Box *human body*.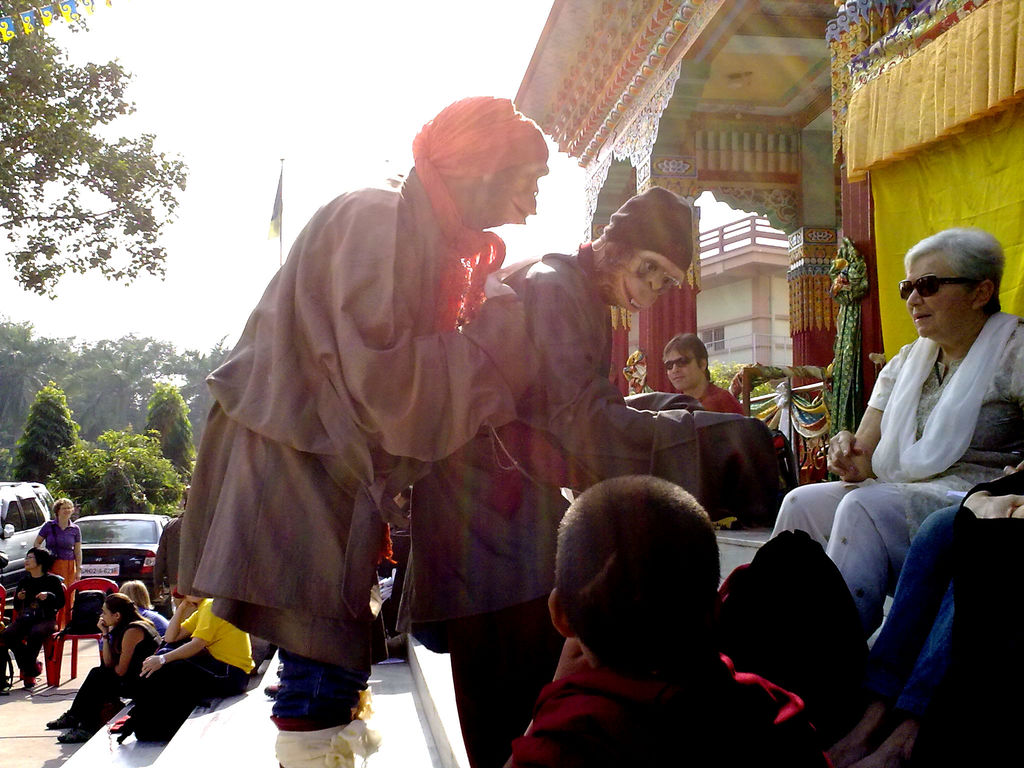
140/597/260/744.
